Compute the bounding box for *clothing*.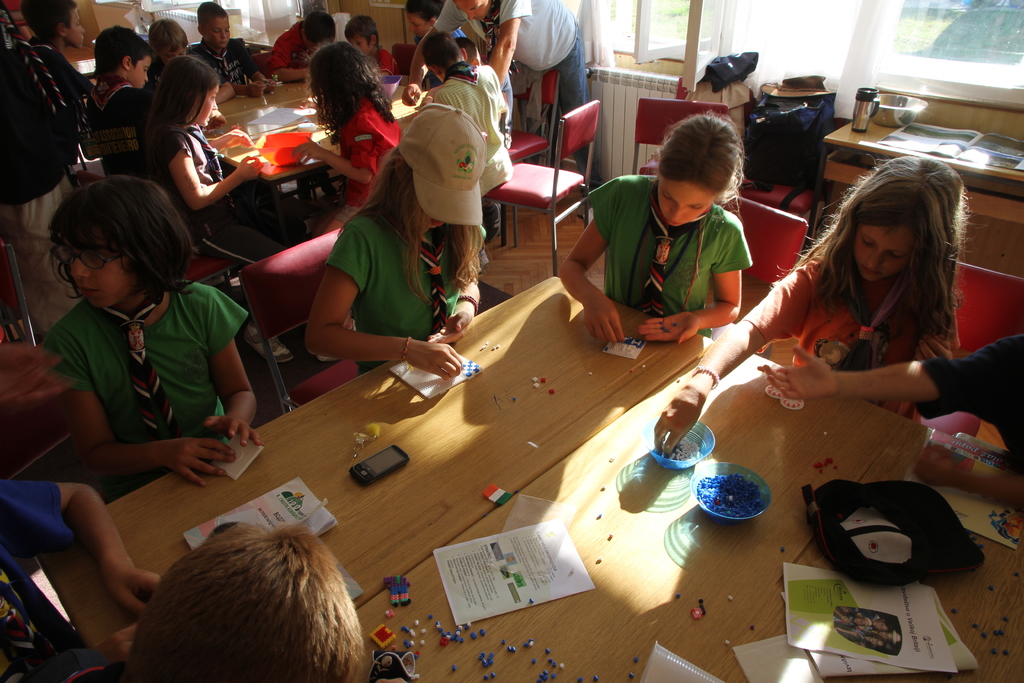
rect(84, 72, 150, 178).
